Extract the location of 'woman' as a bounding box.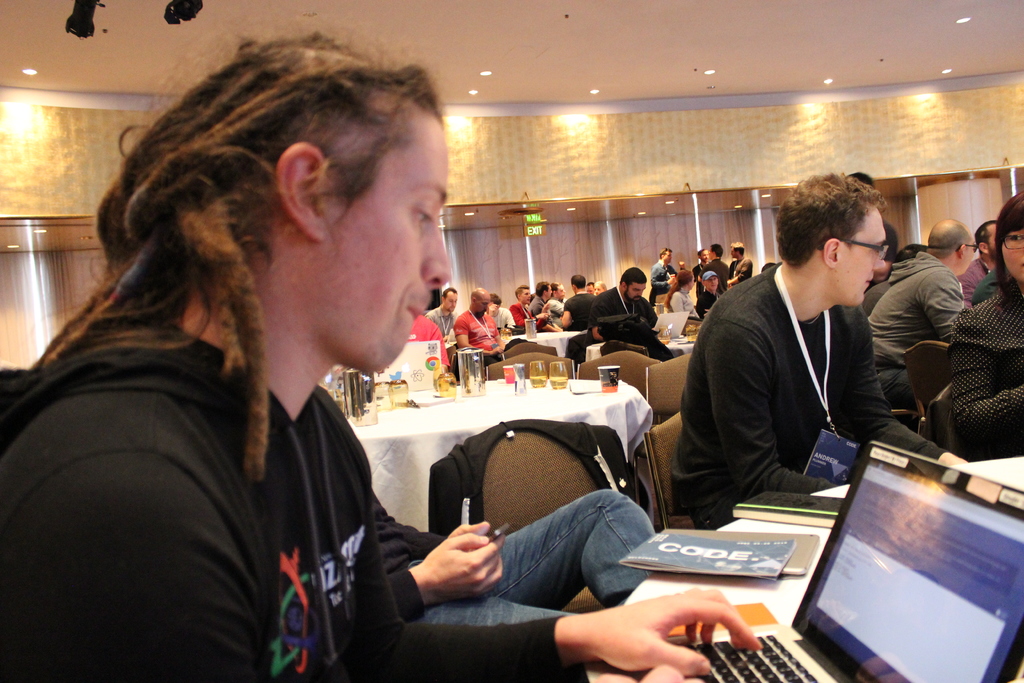
<box>668,270,706,315</box>.
